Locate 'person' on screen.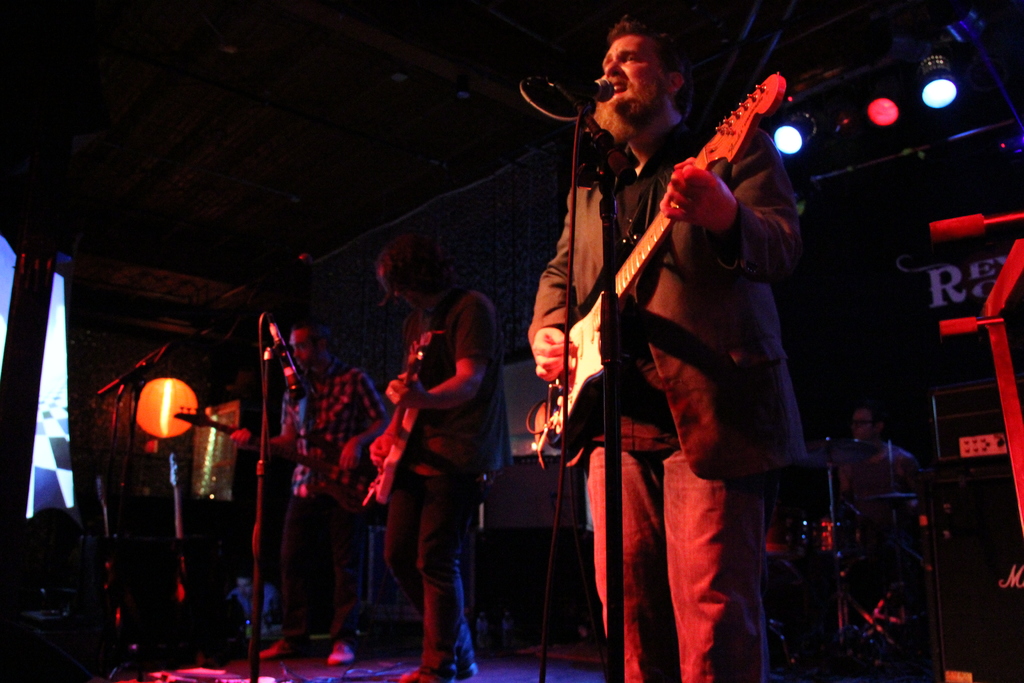
On screen at 523 9 809 682.
